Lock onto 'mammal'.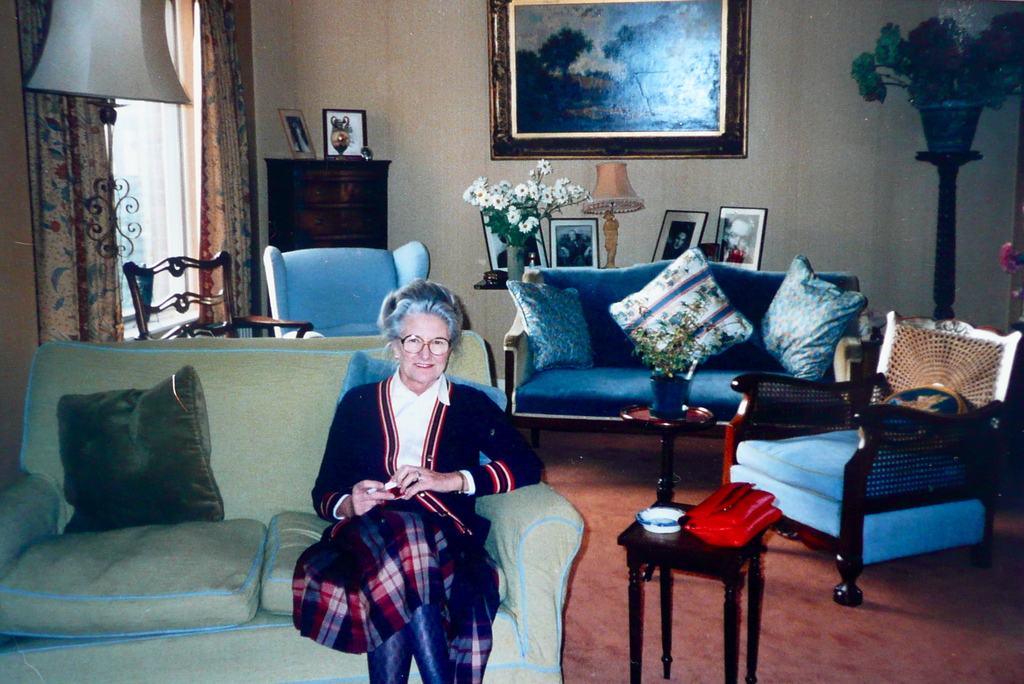
Locked: bbox(289, 278, 542, 683).
